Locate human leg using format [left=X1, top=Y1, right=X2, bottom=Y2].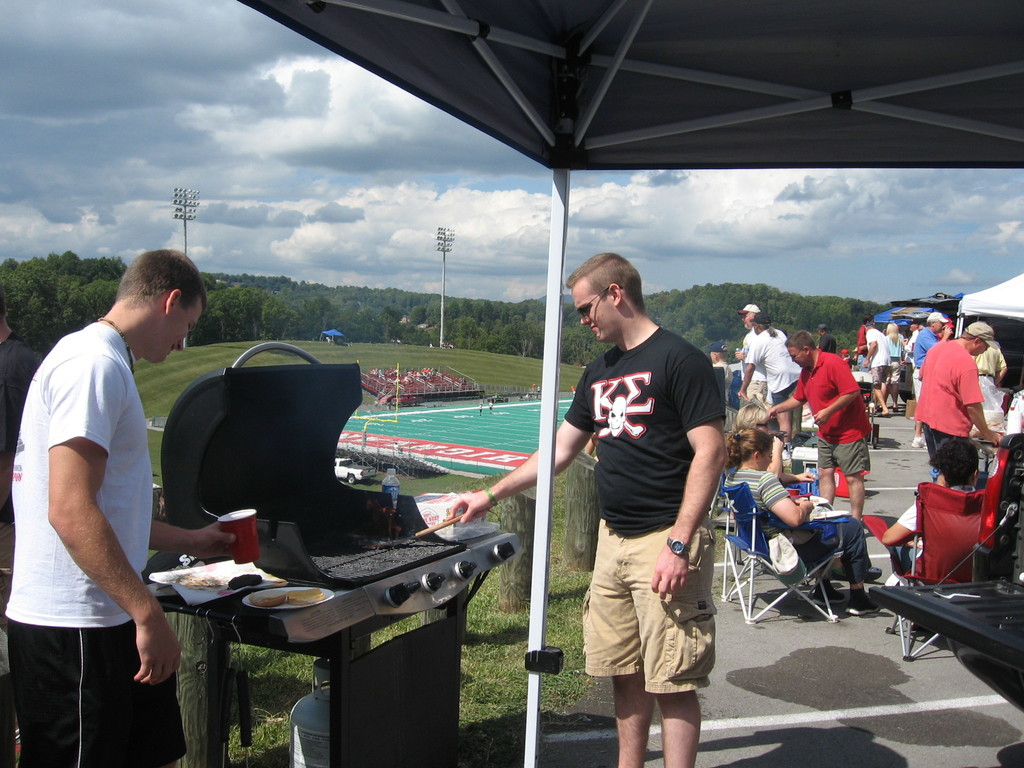
[left=843, top=471, right=867, bottom=524].
